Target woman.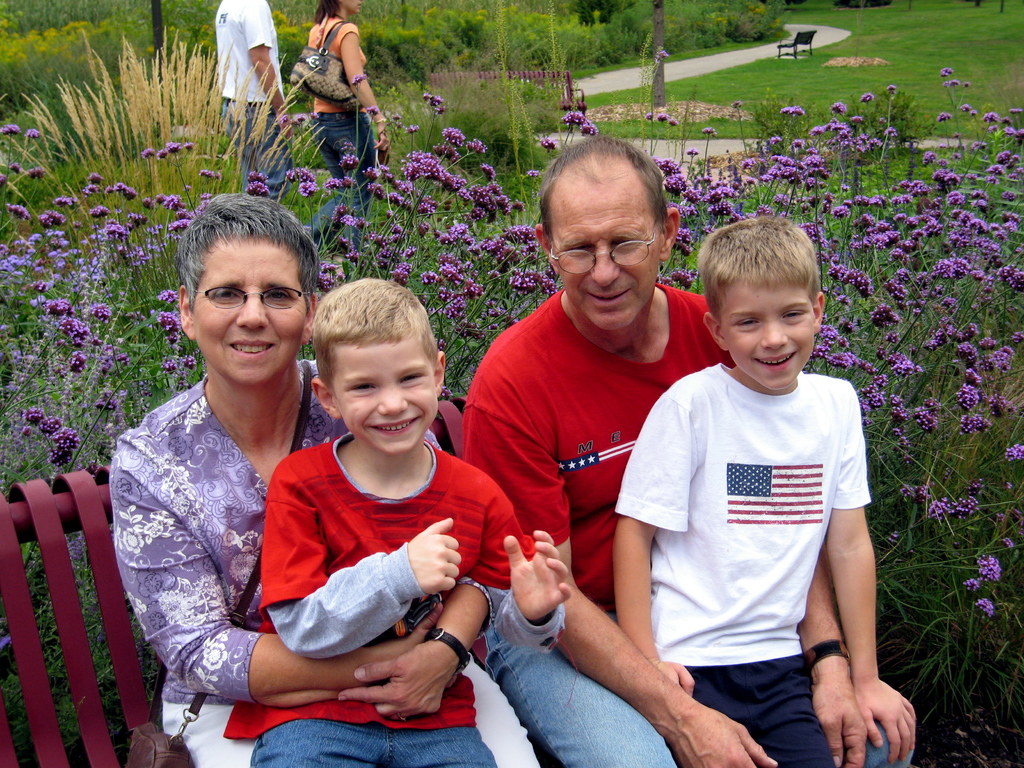
Target region: box(298, 0, 389, 257).
